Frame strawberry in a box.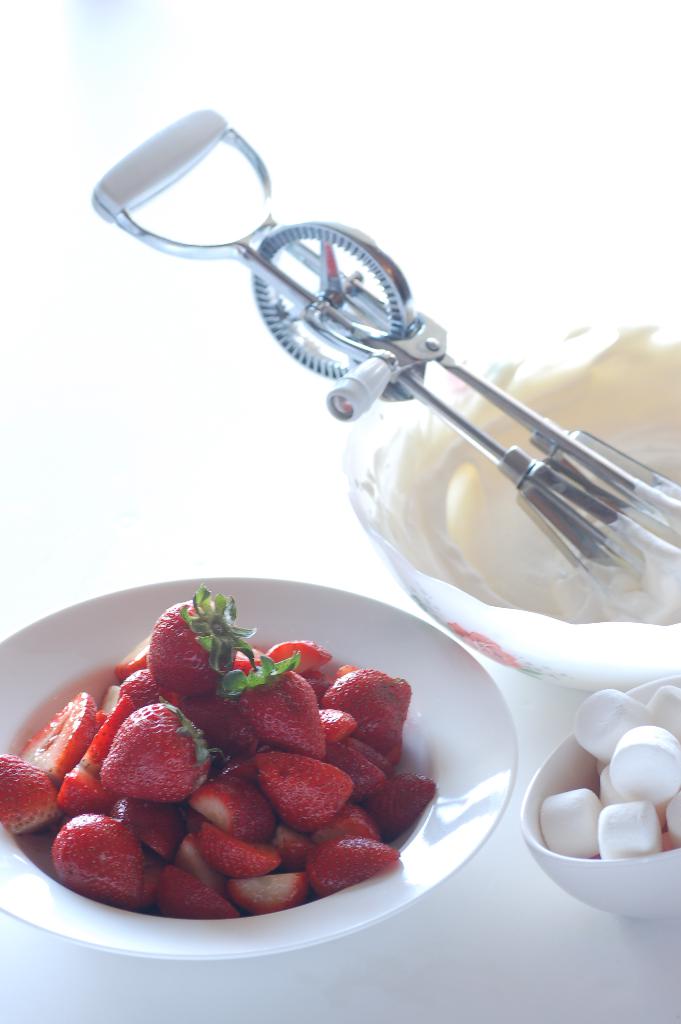
crop(241, 713, 375, 851).
